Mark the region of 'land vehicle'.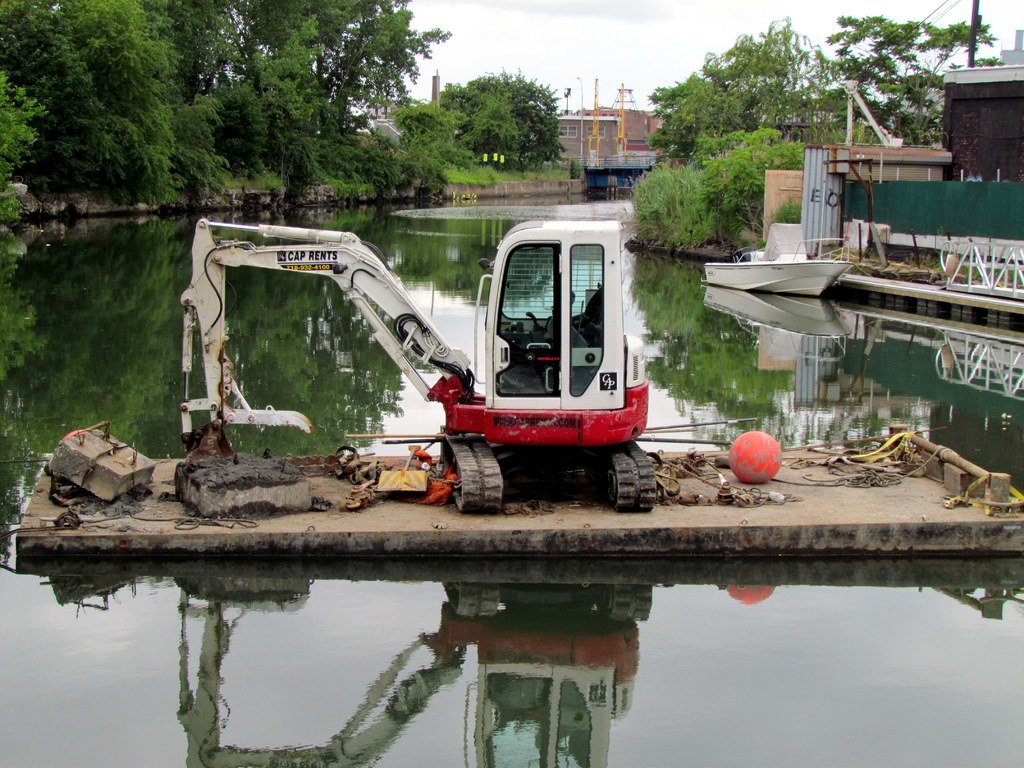
Region: <box>161,202,732,509</box>.
